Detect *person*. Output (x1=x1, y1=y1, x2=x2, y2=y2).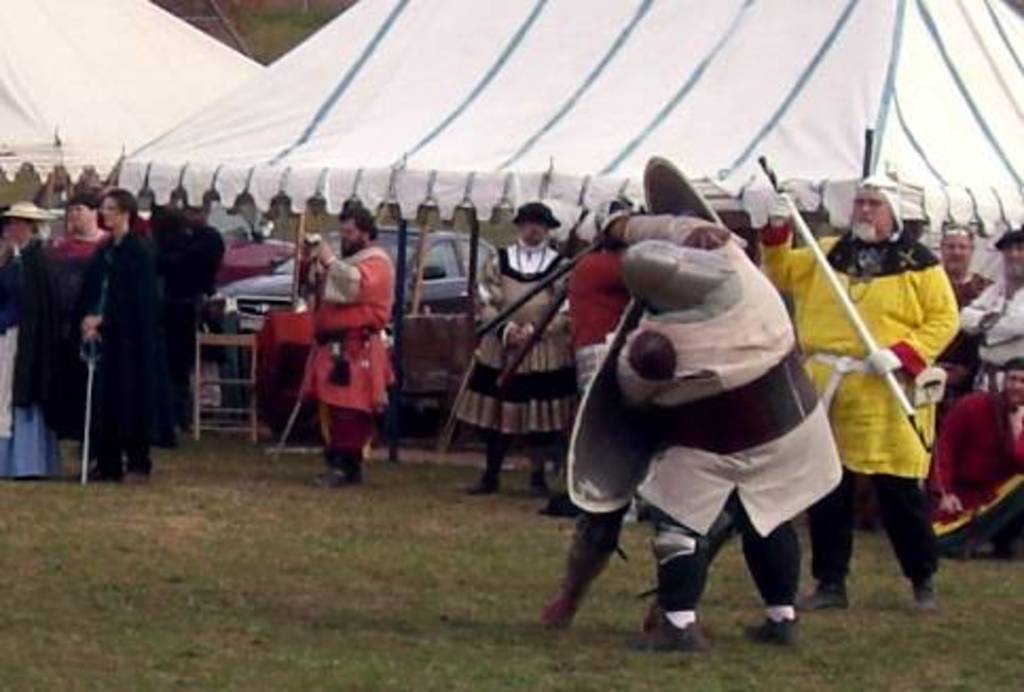
(x1=925, y1=353, x2=1022, y2=559).
